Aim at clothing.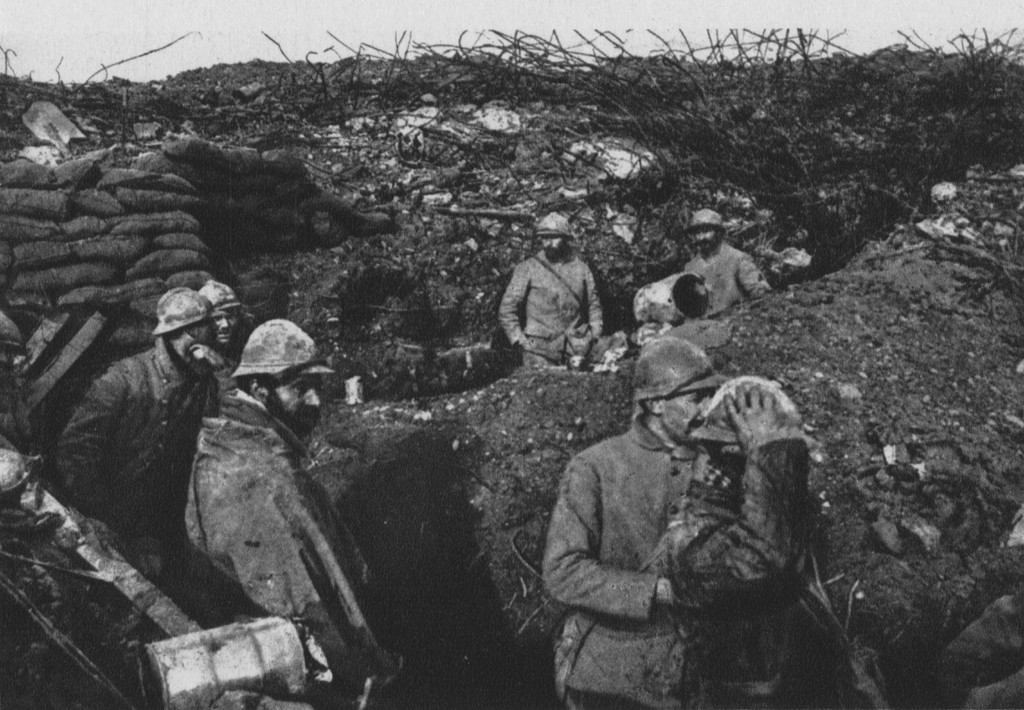
Aimed at l=496, t=222, r=614, b=384.
